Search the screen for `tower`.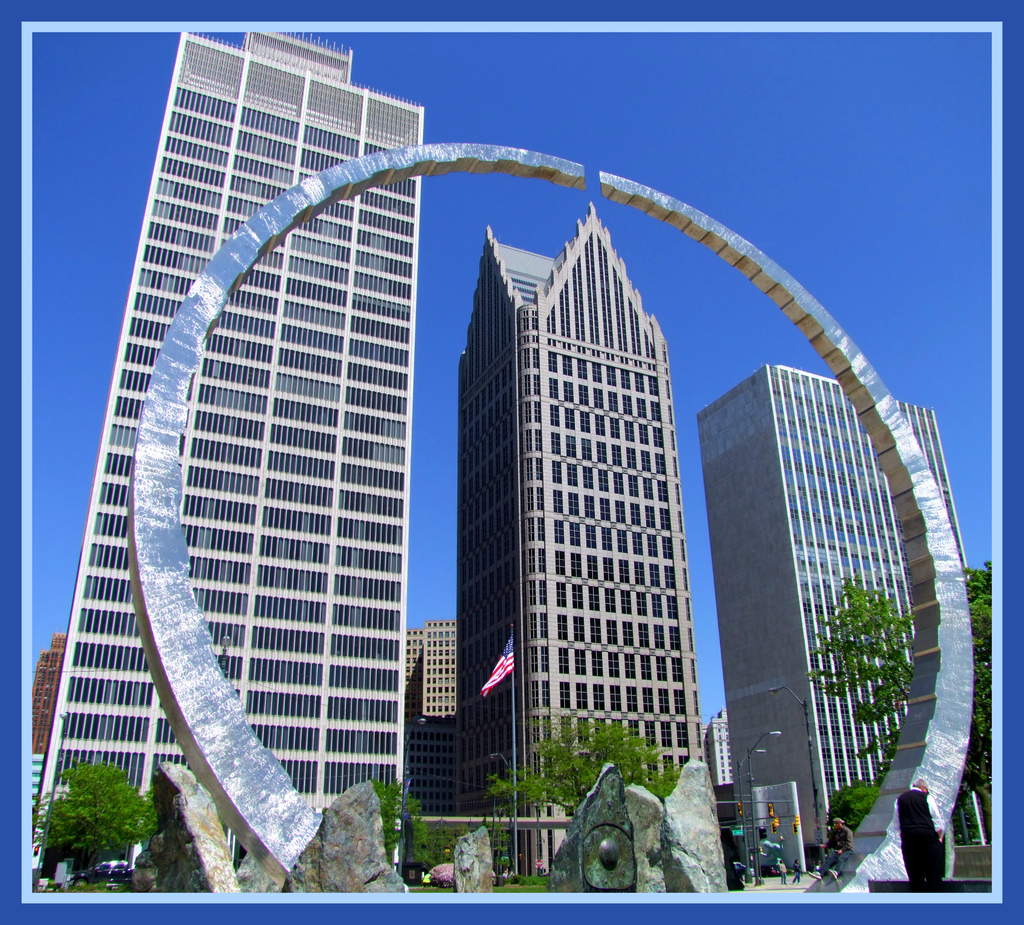
Found at box(453, 200, 708, 878).
